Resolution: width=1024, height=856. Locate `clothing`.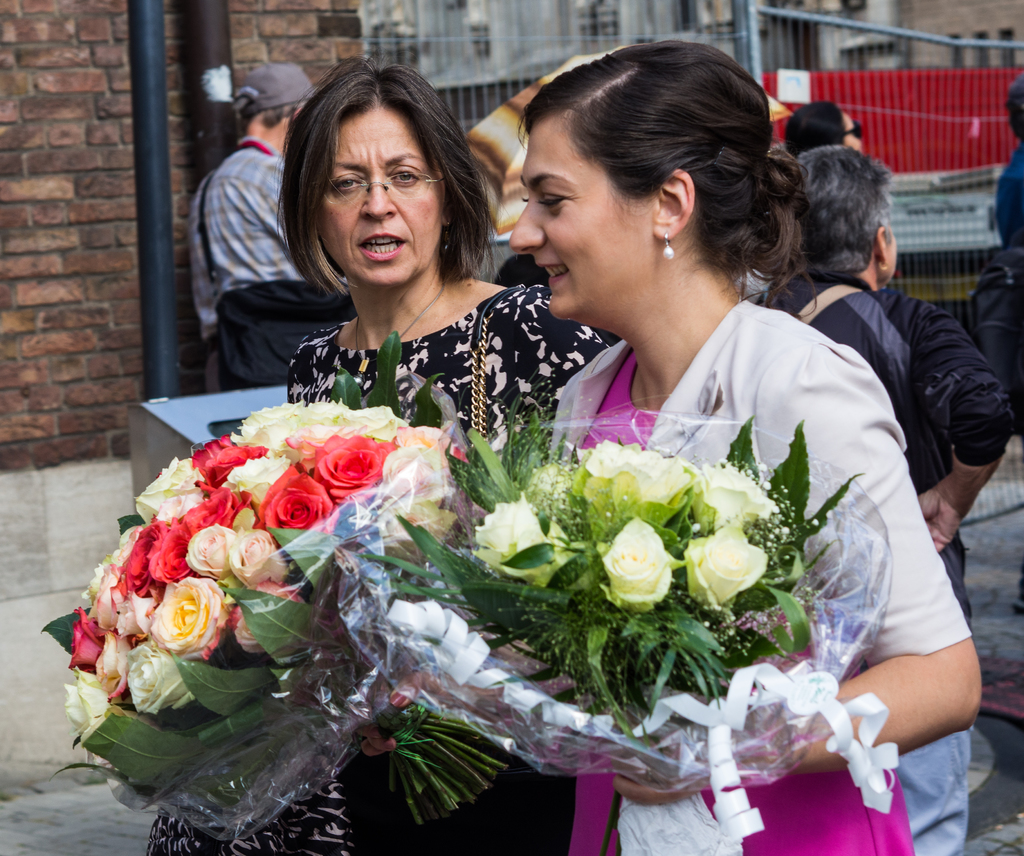
bbox(195, 137, 291, 393).
